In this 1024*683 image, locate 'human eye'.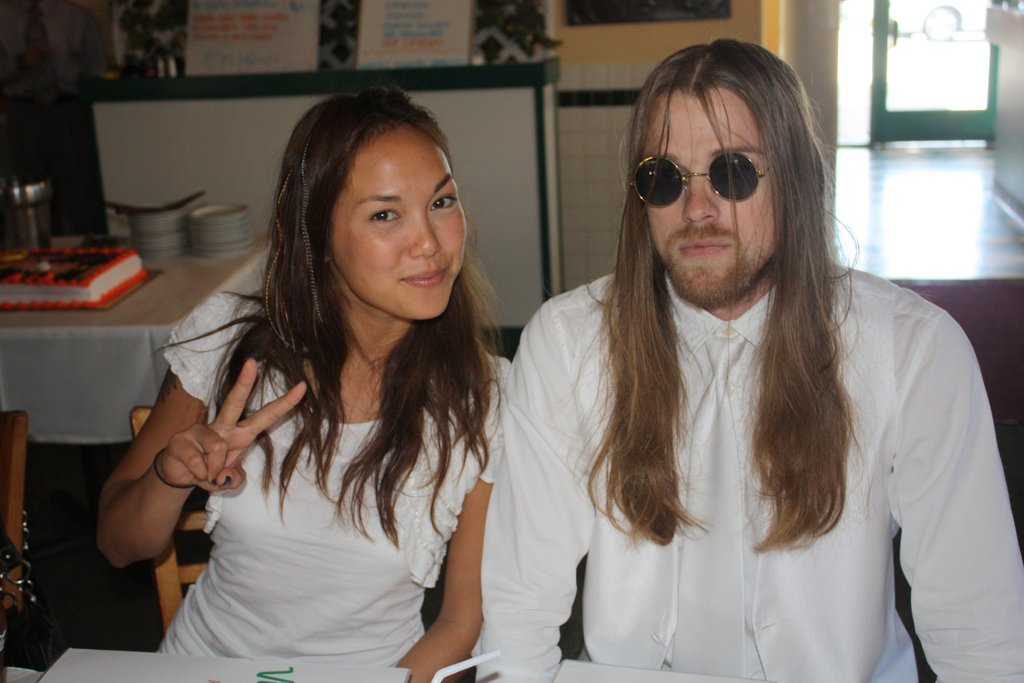
Bounding box: bbox=[371, 201, 404, 226].
